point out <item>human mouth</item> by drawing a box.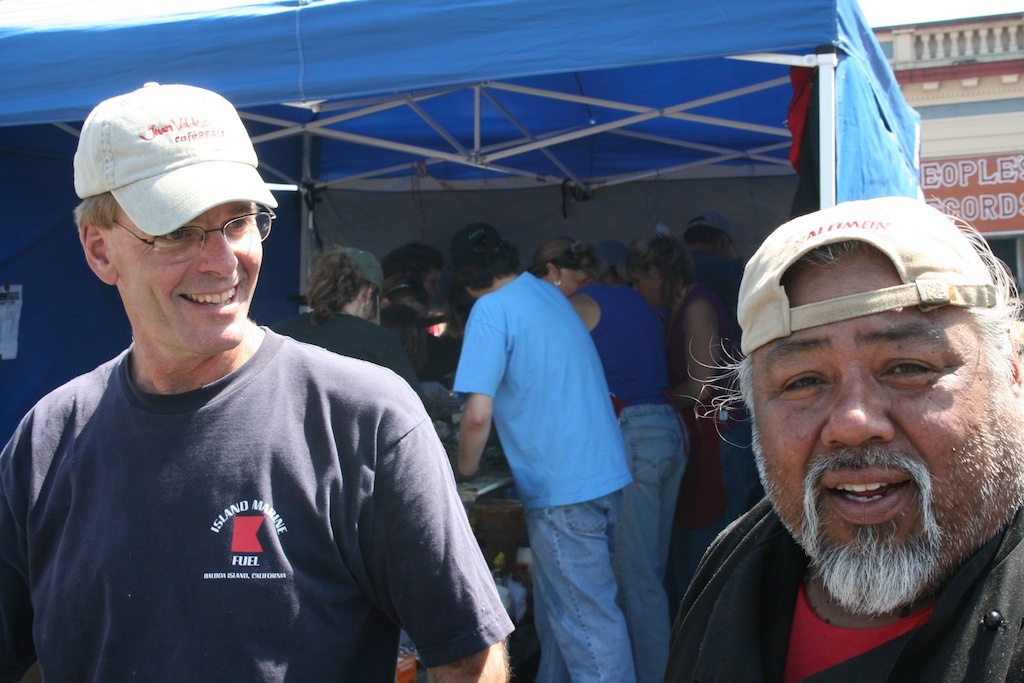
select_region(180, 282, 247, 316).
